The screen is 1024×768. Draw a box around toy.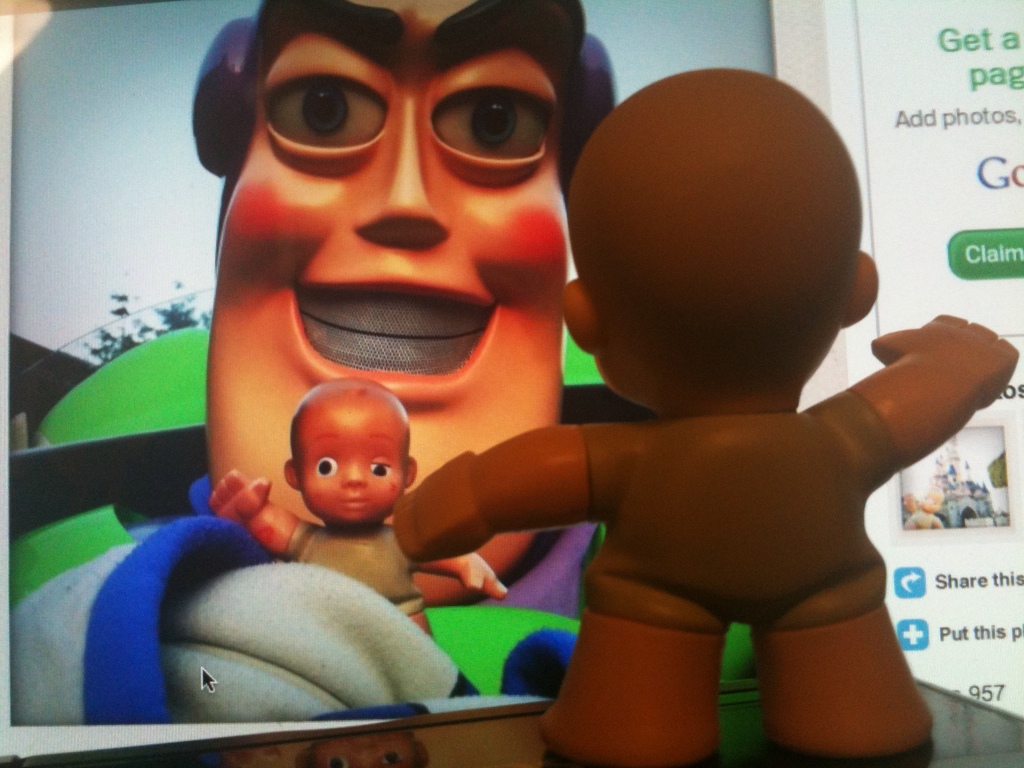
pyautogui.locateOnScreen(902, 483, 945, 528).
